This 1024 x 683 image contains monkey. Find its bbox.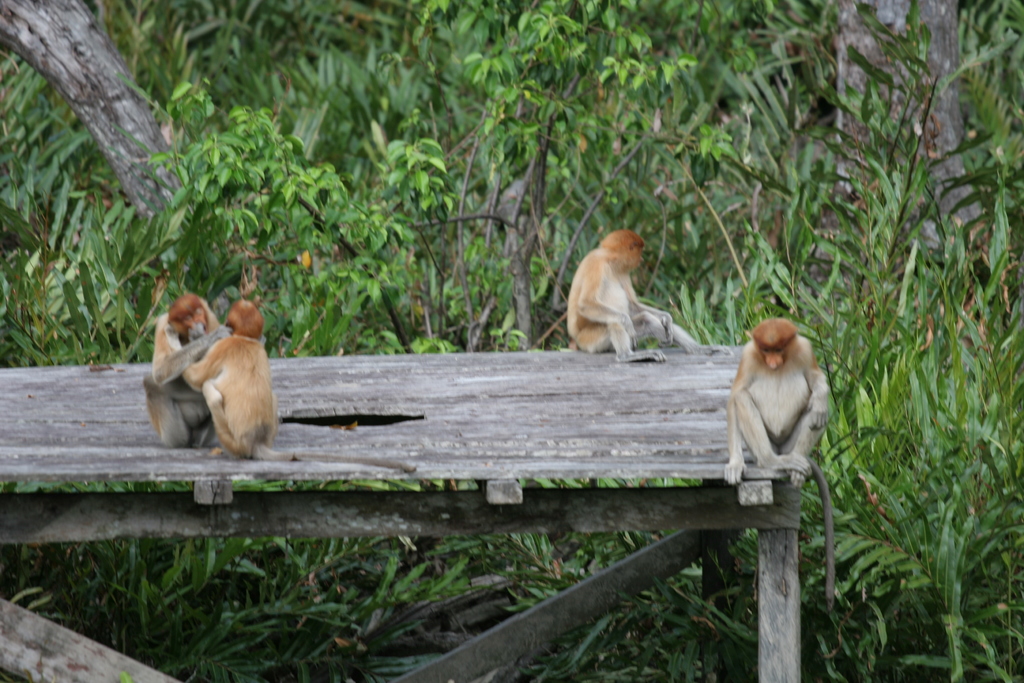
crop(145, 292, 237, 447).
